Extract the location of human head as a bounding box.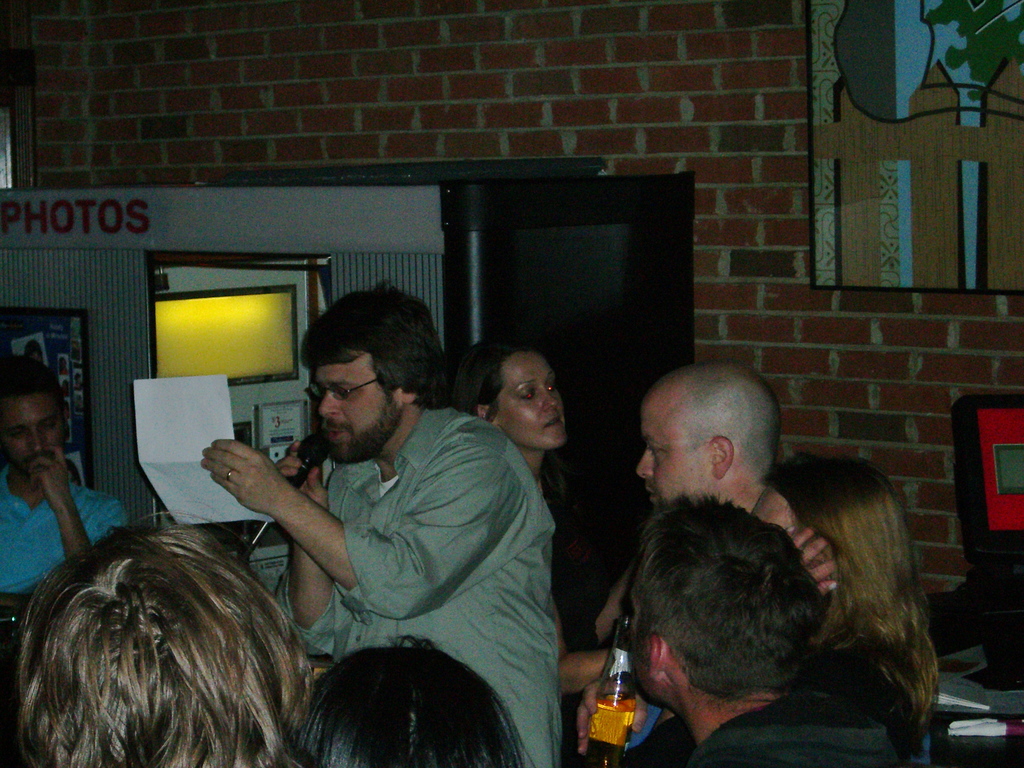
BBox(774, 460, 906, 618).
